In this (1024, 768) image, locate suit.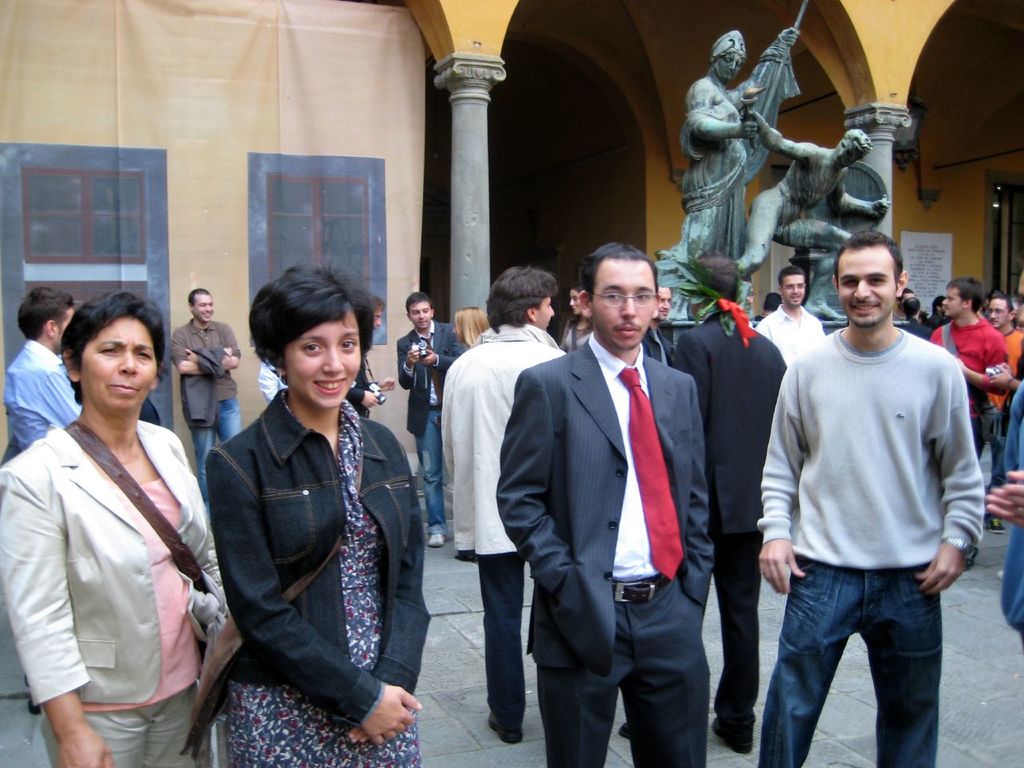
Bounding box: box=[635, 321, 675, 373].
